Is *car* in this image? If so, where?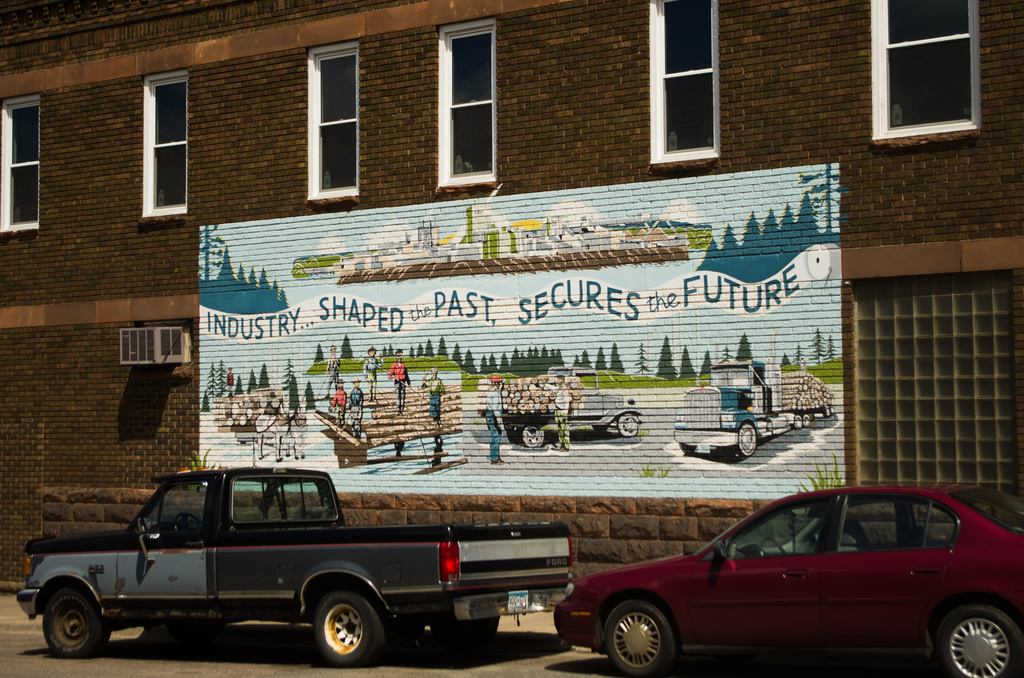
Yes, at bbox=(15, 449, 572, 663).
